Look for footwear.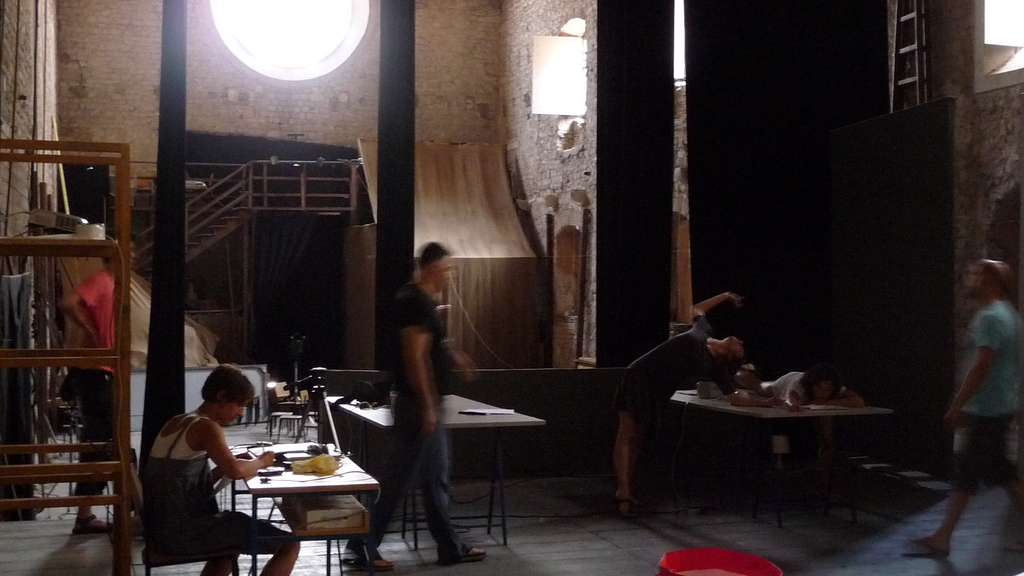
Found: [440,537,485,568].
